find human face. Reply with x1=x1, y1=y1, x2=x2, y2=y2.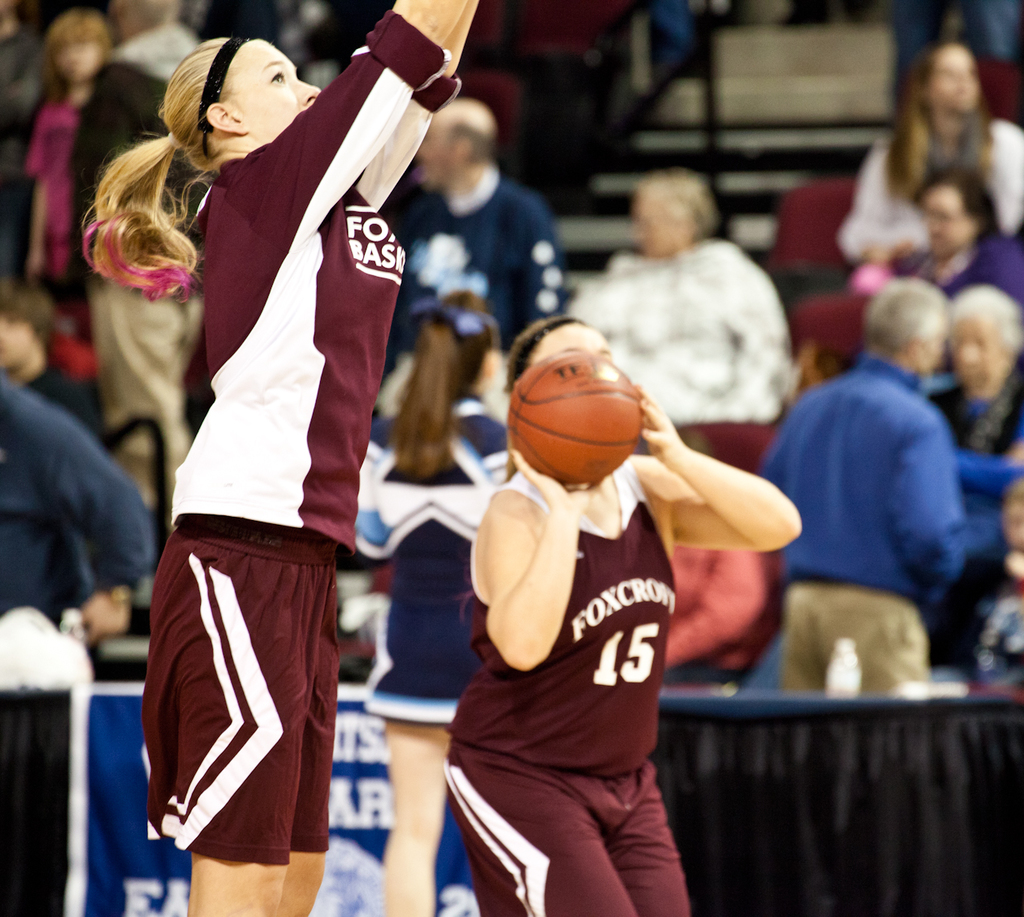
x1=928, y1=210, x2=972, y2=261.
